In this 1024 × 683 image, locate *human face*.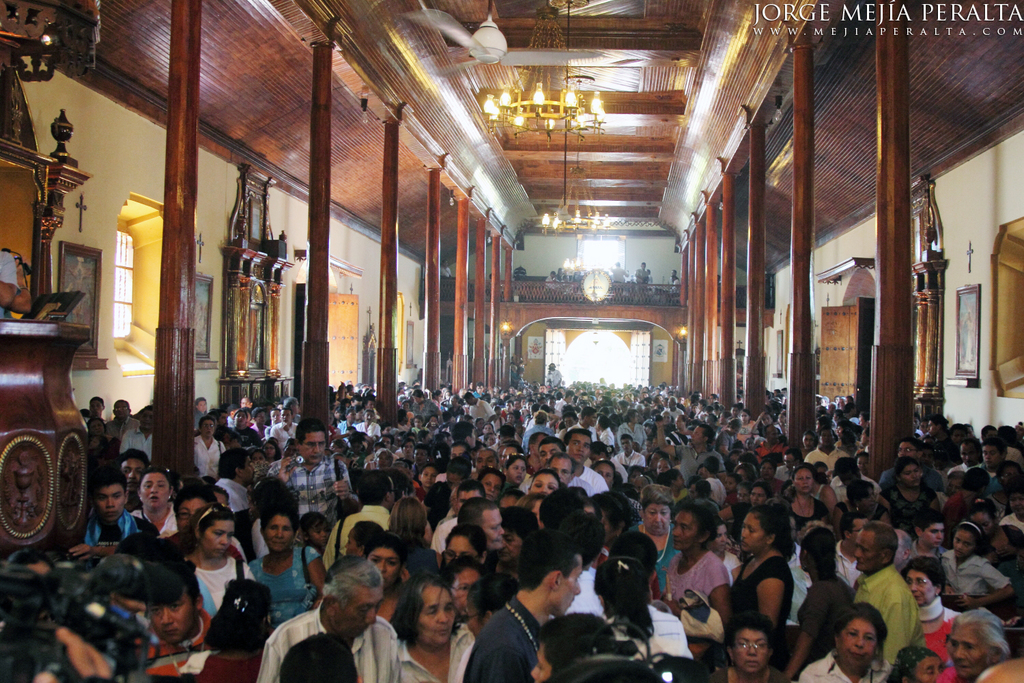
Bounding box: 982 445 1003 469.
